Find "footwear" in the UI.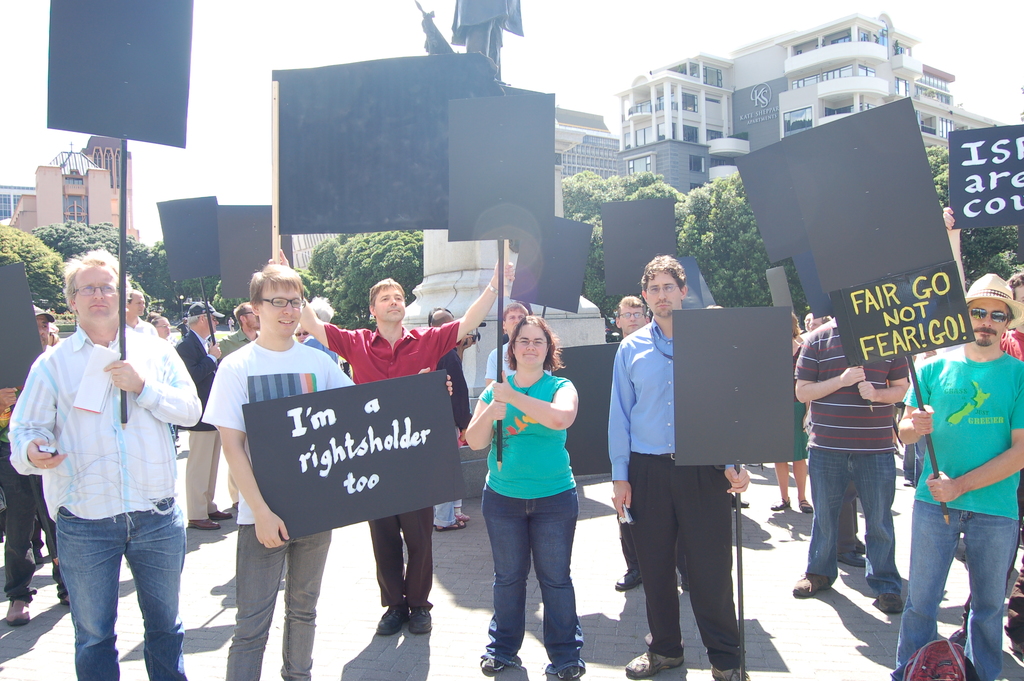
UI element at 948, 628, 968, 648.
